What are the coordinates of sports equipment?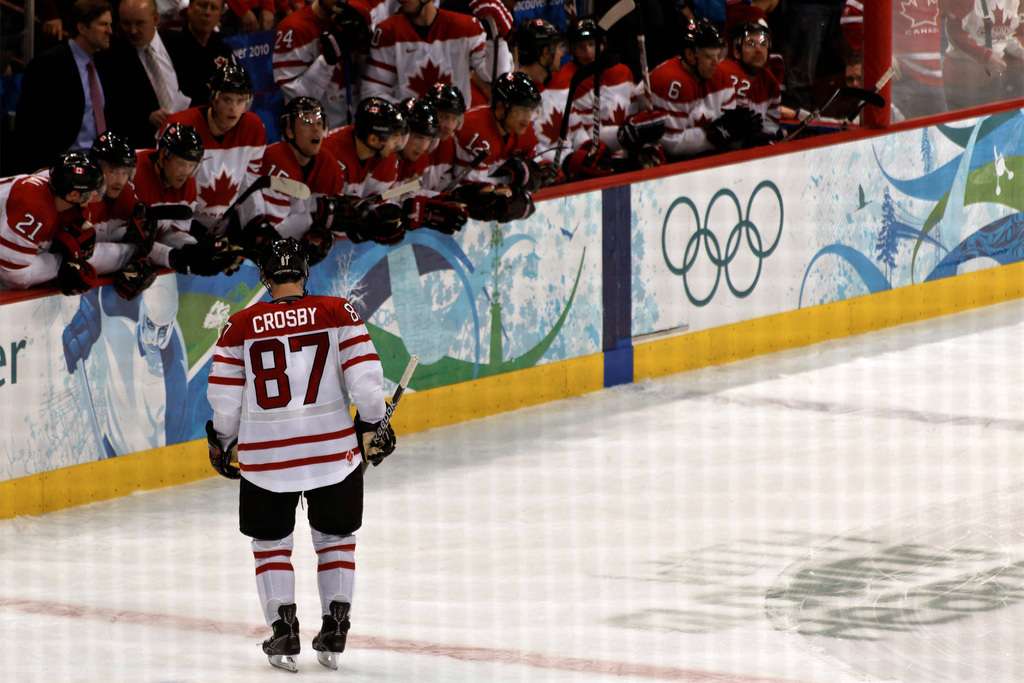
<bbox>259, 600, 301, 673</bbox>.
